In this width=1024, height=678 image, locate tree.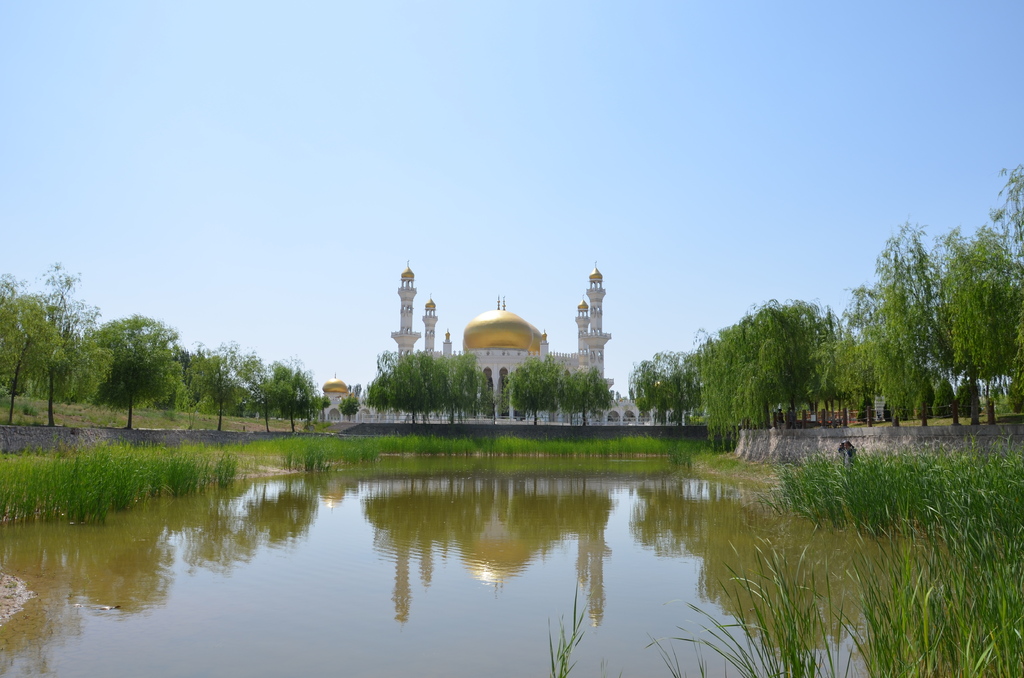
Bounding box: <box>187,341,248,423</box>.
